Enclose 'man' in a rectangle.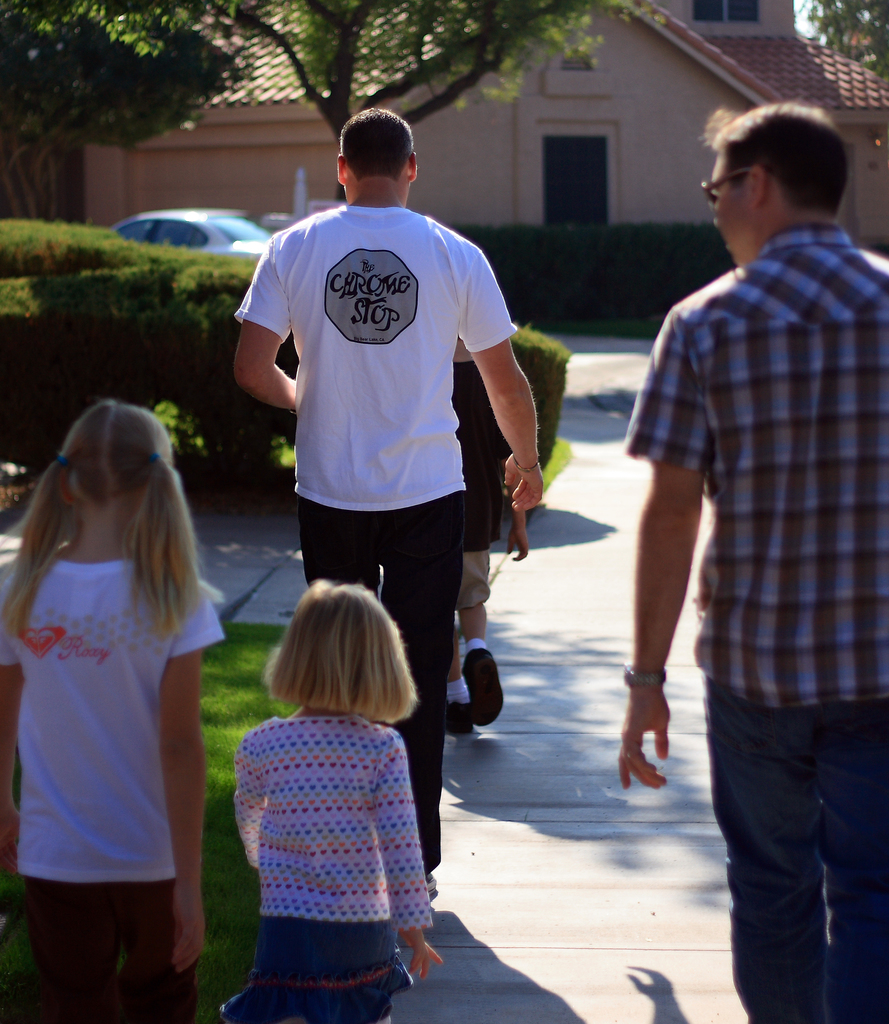
[616, 99, 888, 1023].
